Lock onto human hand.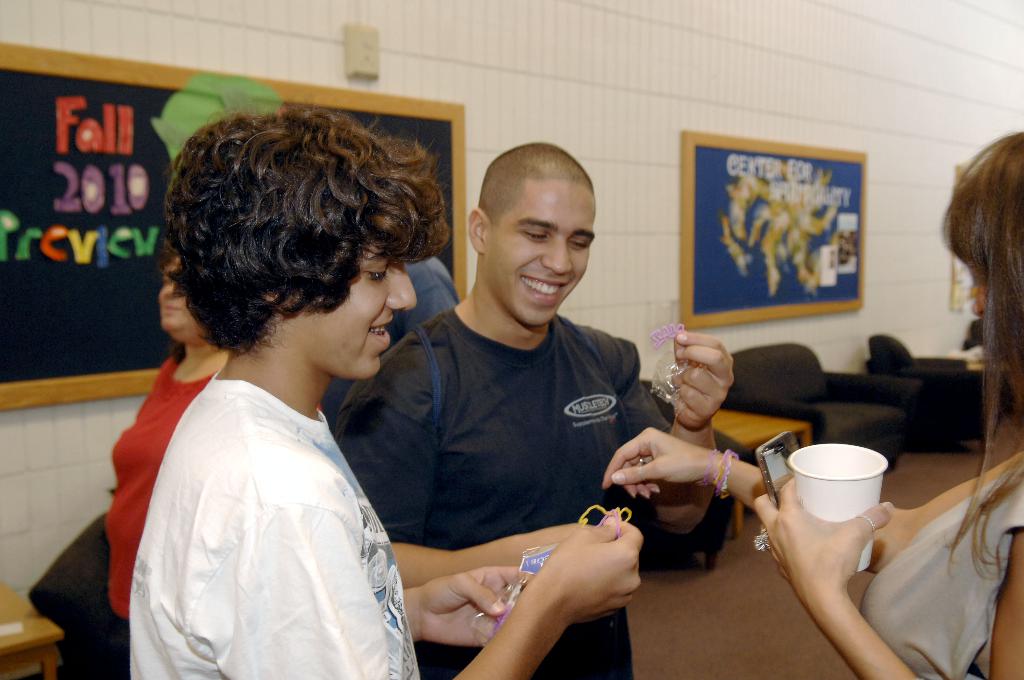
Locked: bbox(669, 329, 734, 430).
